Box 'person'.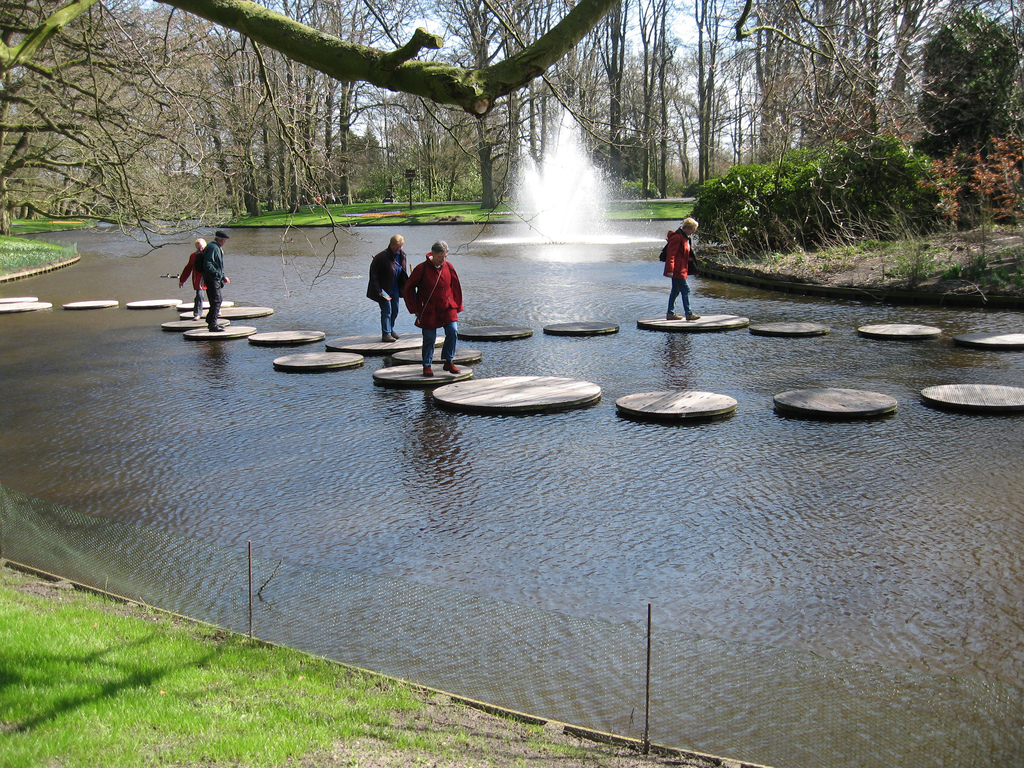
661:216:698:318.
